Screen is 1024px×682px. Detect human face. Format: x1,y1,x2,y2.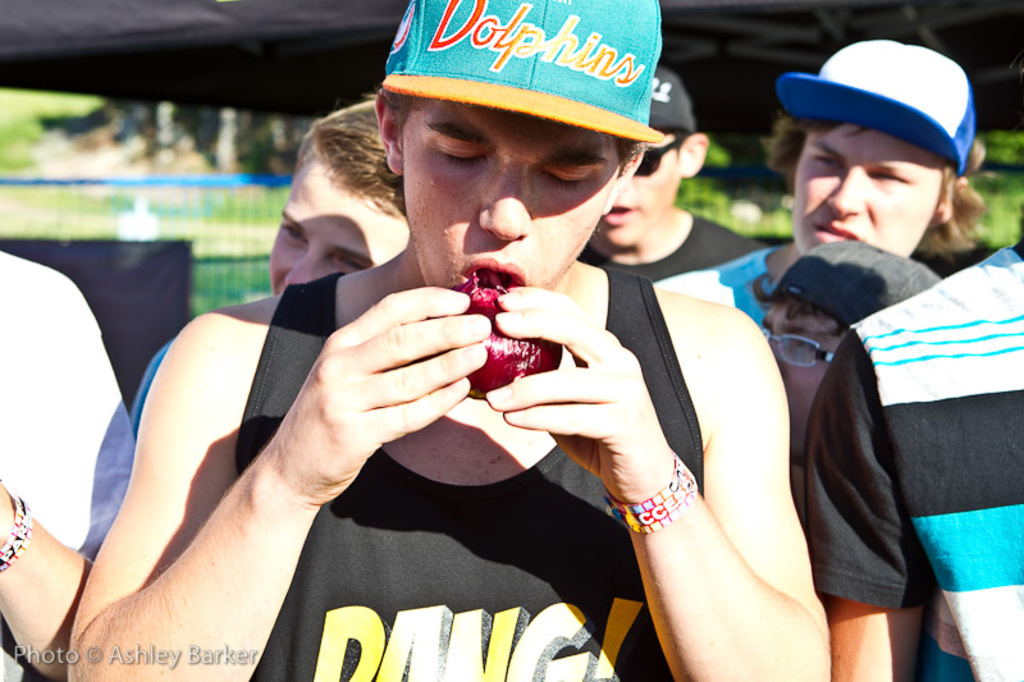
771,298,849,470.
